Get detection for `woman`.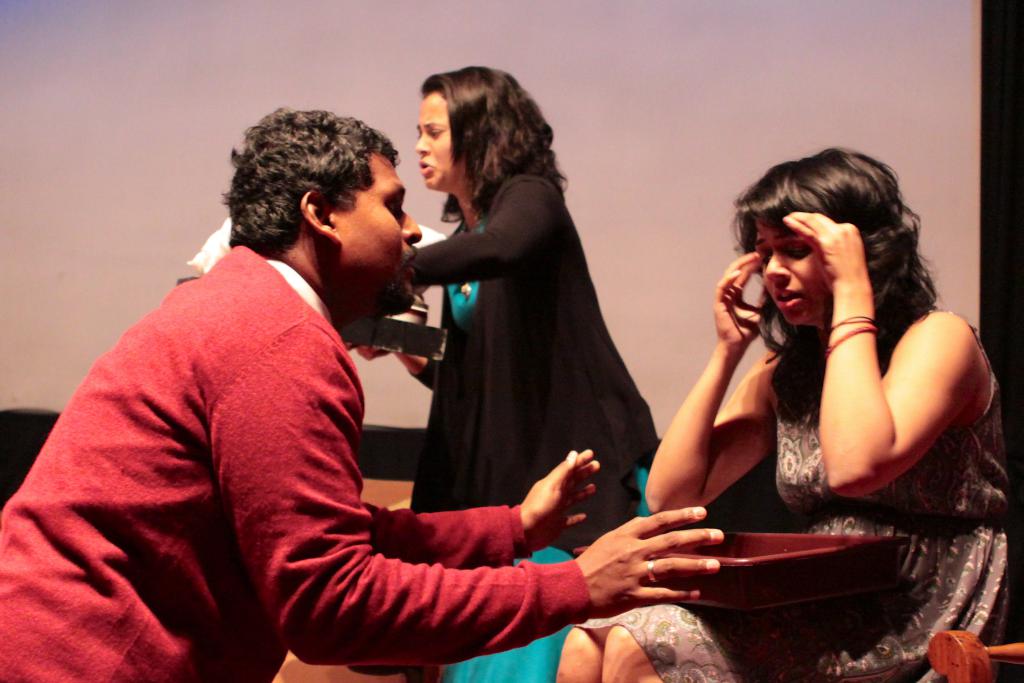
Detection: <bbox>547, 138, 1014, 682</bbox>.
